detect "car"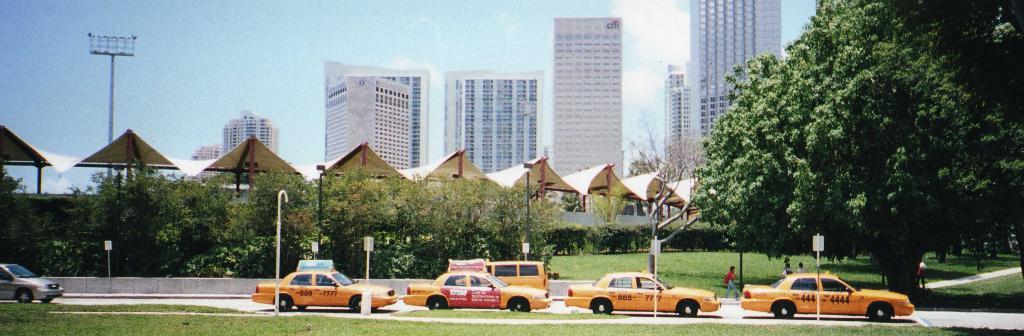
rect(0, 262, 68, 302)
